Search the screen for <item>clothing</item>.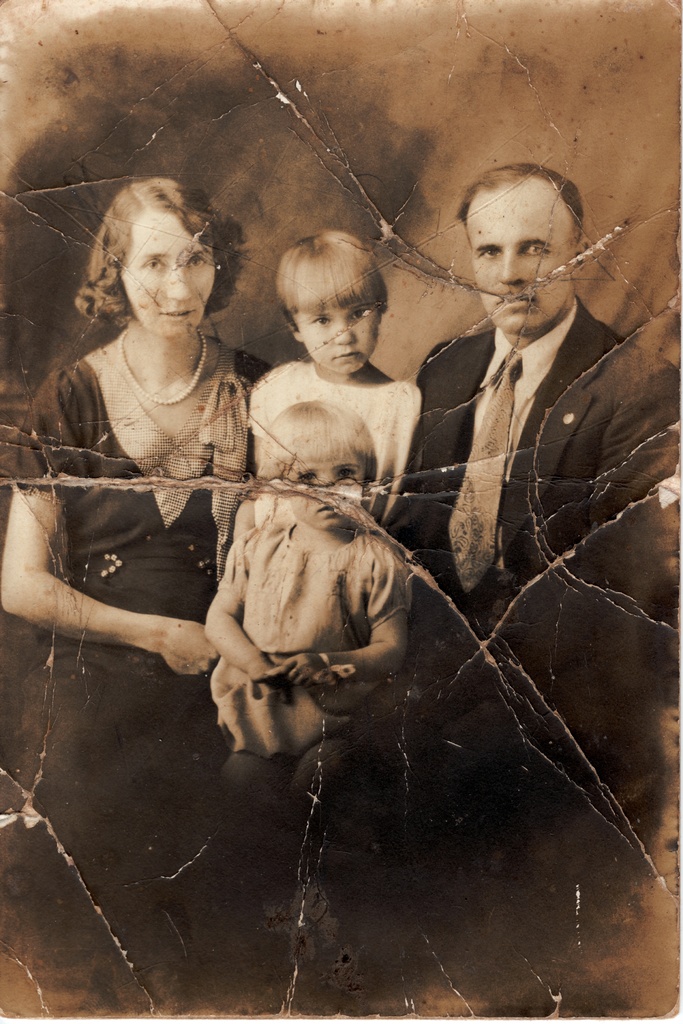
Found at box(247, 362, 424, 528).
